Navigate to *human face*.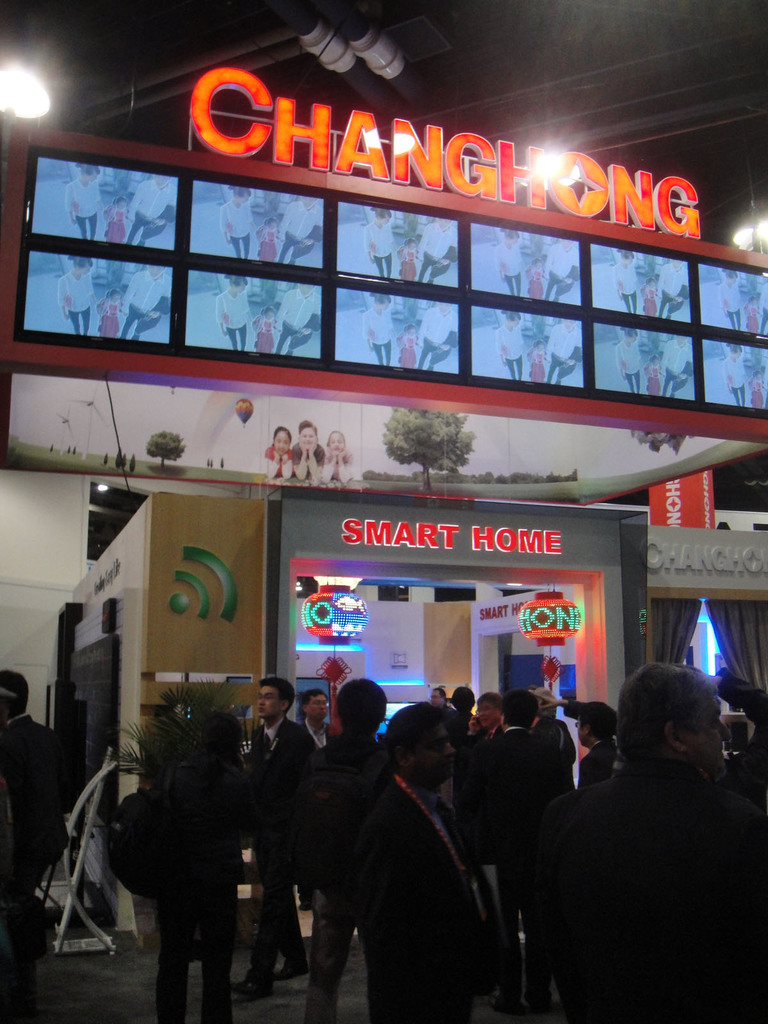
Navigation target: region(688, 697, 732, 779).
